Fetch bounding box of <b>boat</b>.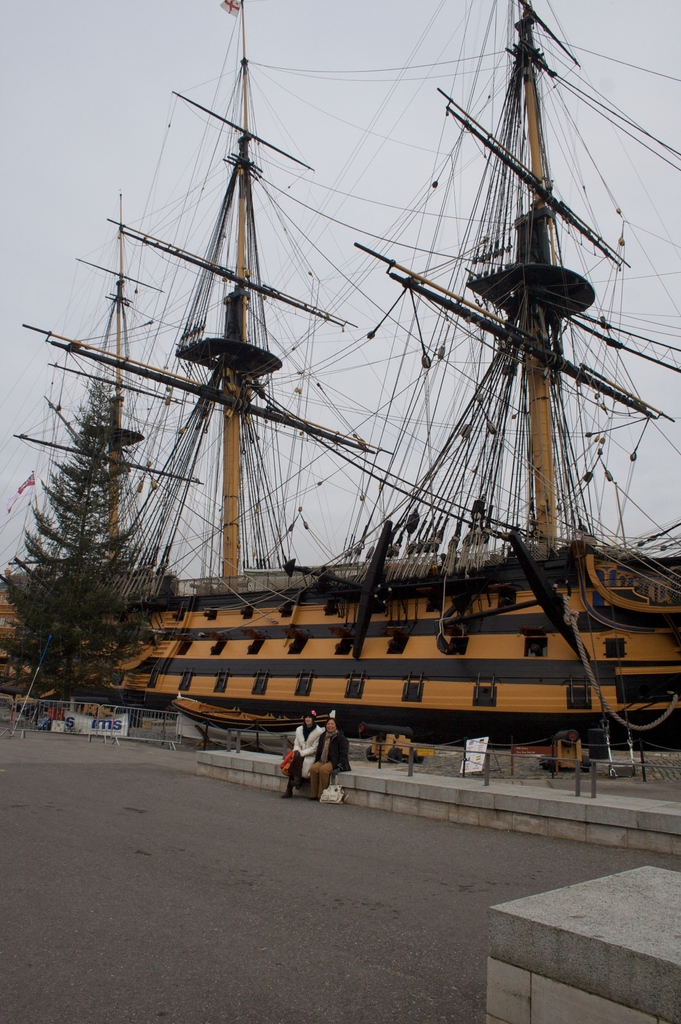
Bbox: (left=0, top=1, right=680, bottom=767).
